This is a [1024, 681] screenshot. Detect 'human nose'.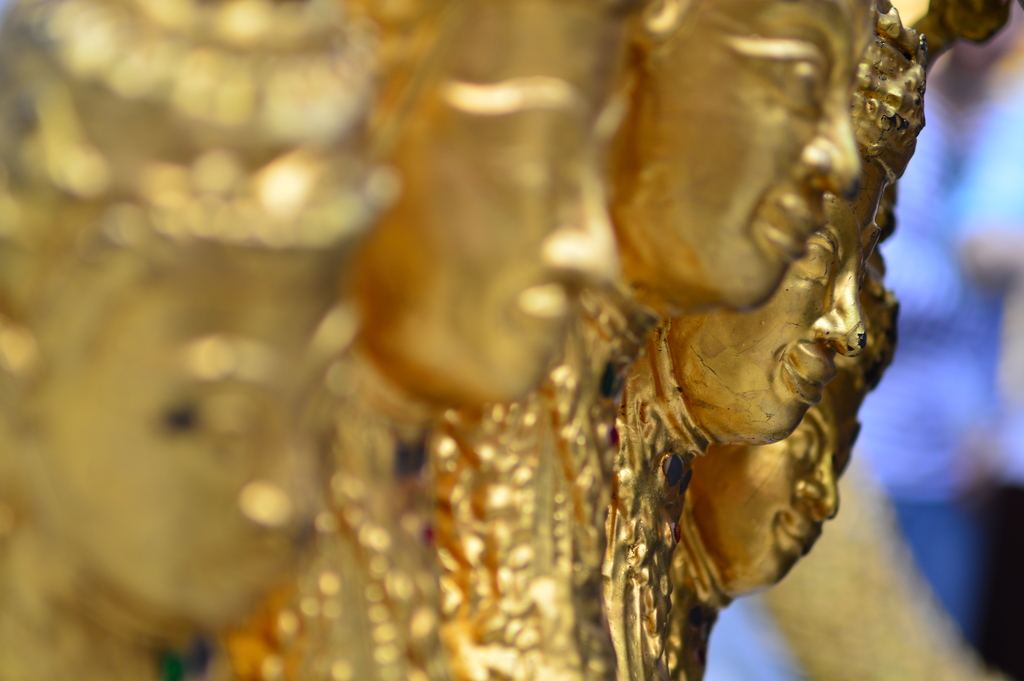
crop(797, 448, 835, 520).
